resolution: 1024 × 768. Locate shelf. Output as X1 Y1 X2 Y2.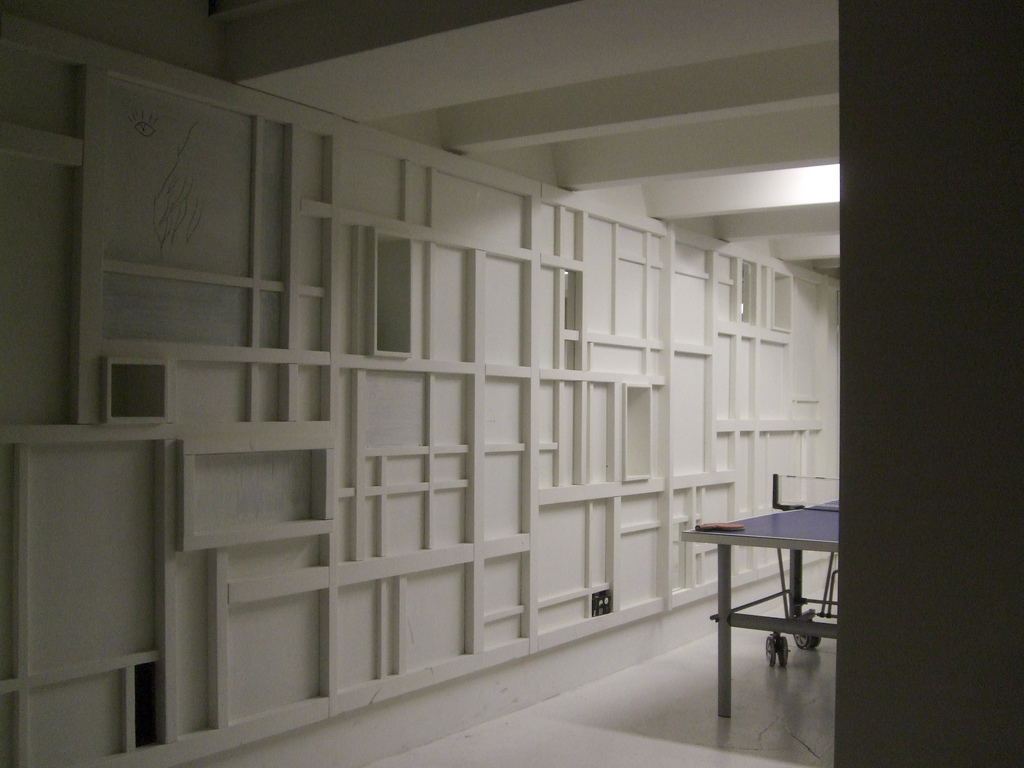
790 269 835 364.
